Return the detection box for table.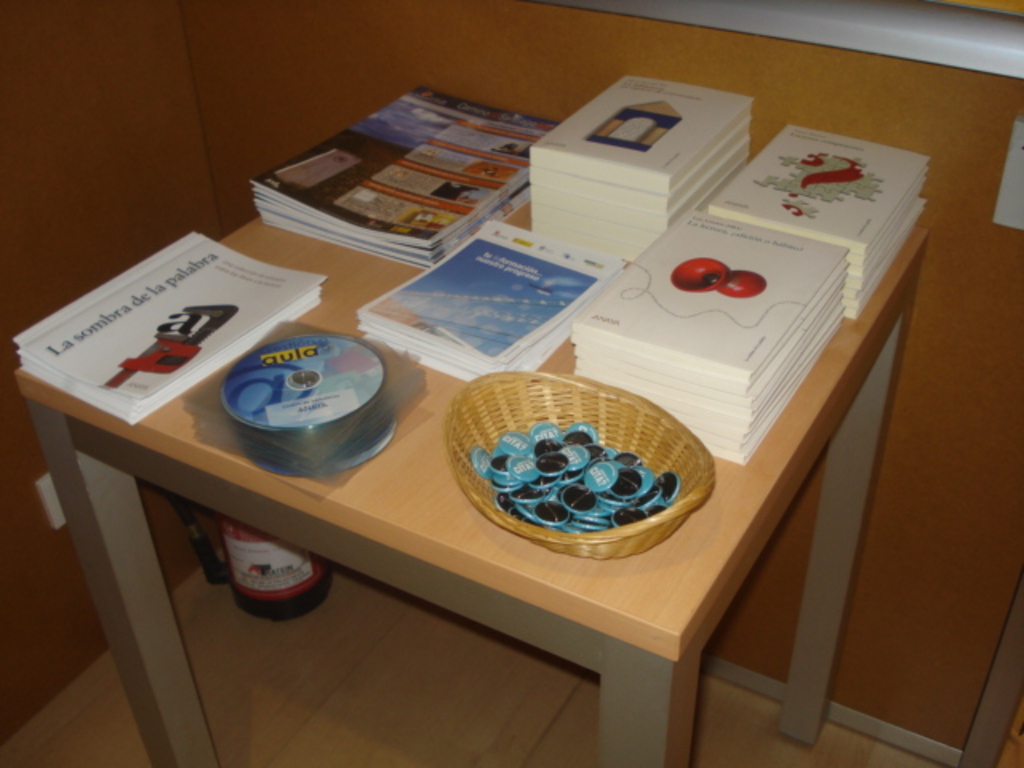
<bbox>64, 98, 949, 767</bbox>.
